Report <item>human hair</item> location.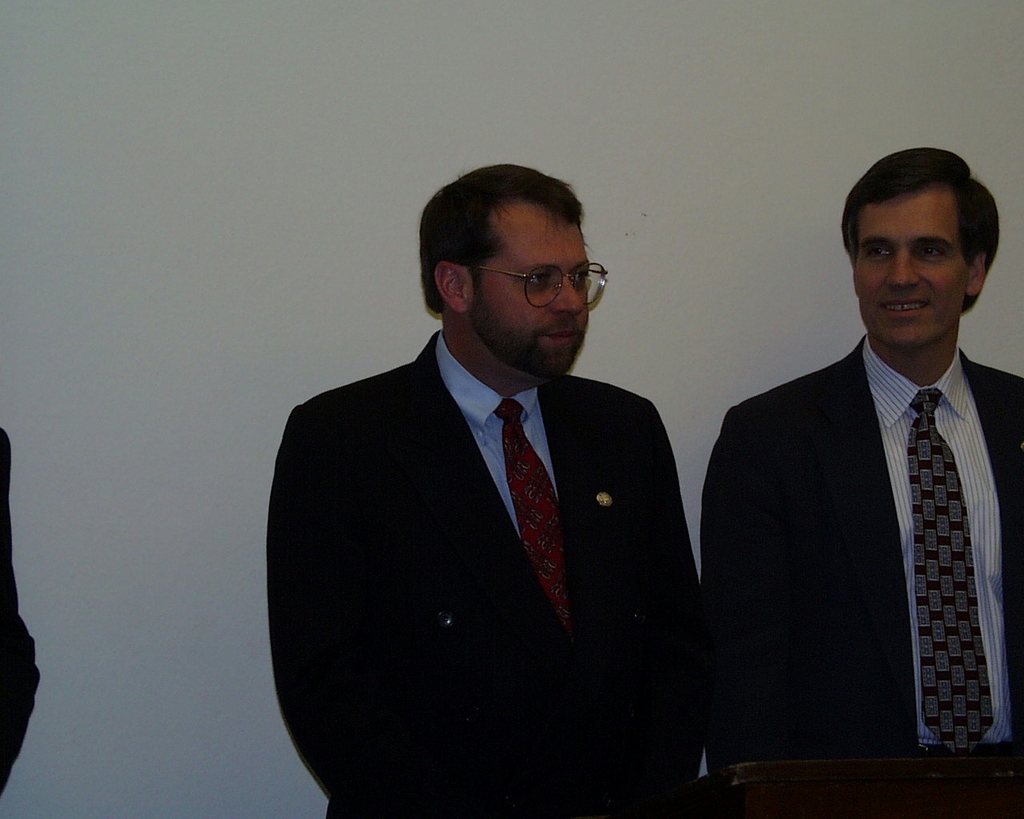
Report: 415,162,586,318.
